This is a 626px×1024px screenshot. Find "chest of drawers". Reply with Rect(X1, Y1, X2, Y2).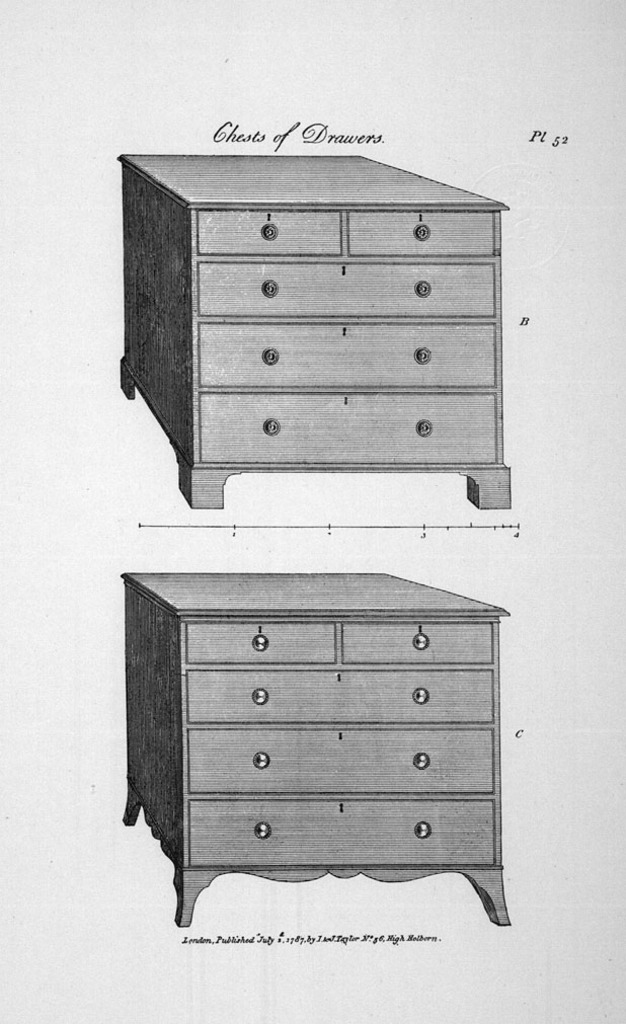
Rect(120, 564, 508, 928).
